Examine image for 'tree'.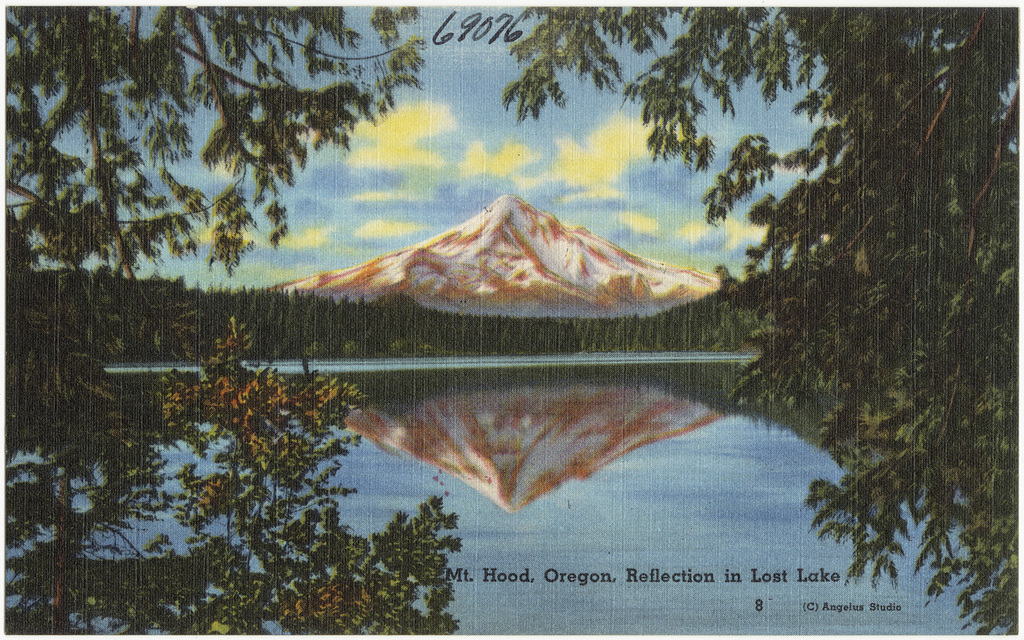
Examination result: locate(0, 435, 197, 634).
